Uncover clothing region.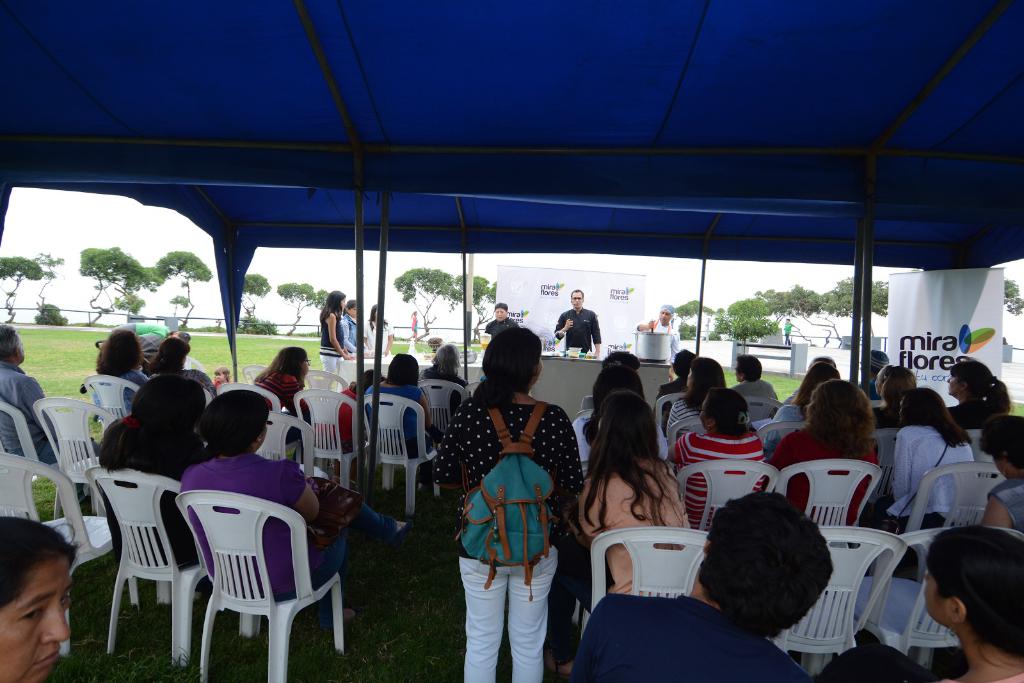
Uncovered: [371, 391, 433, 453].
